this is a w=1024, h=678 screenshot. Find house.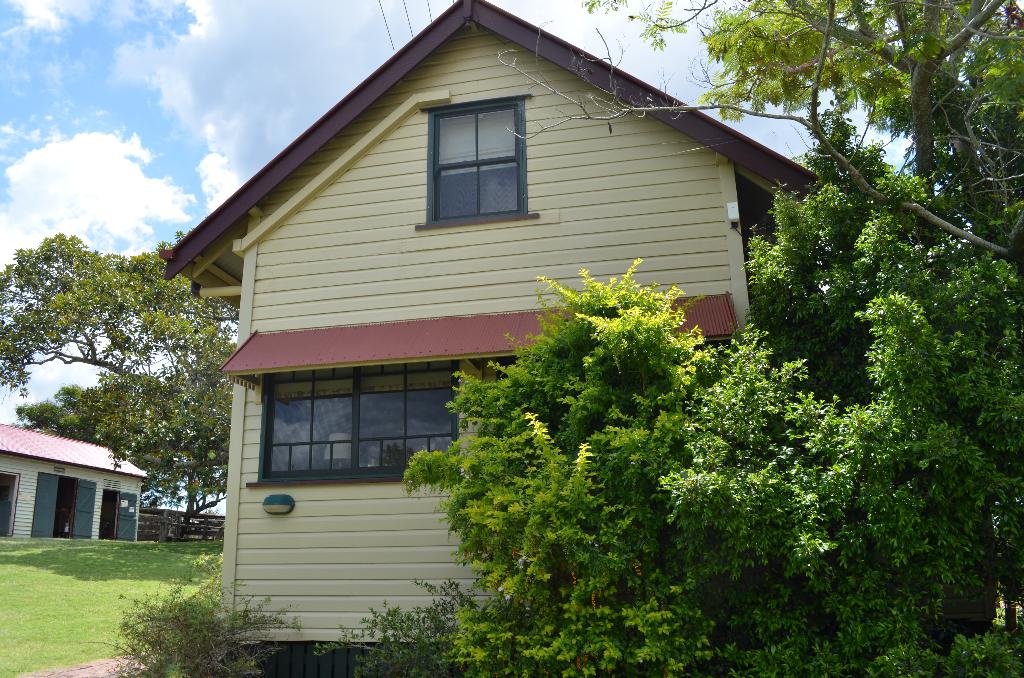
Bounding box: bbox(152, 0, 821, 668).
